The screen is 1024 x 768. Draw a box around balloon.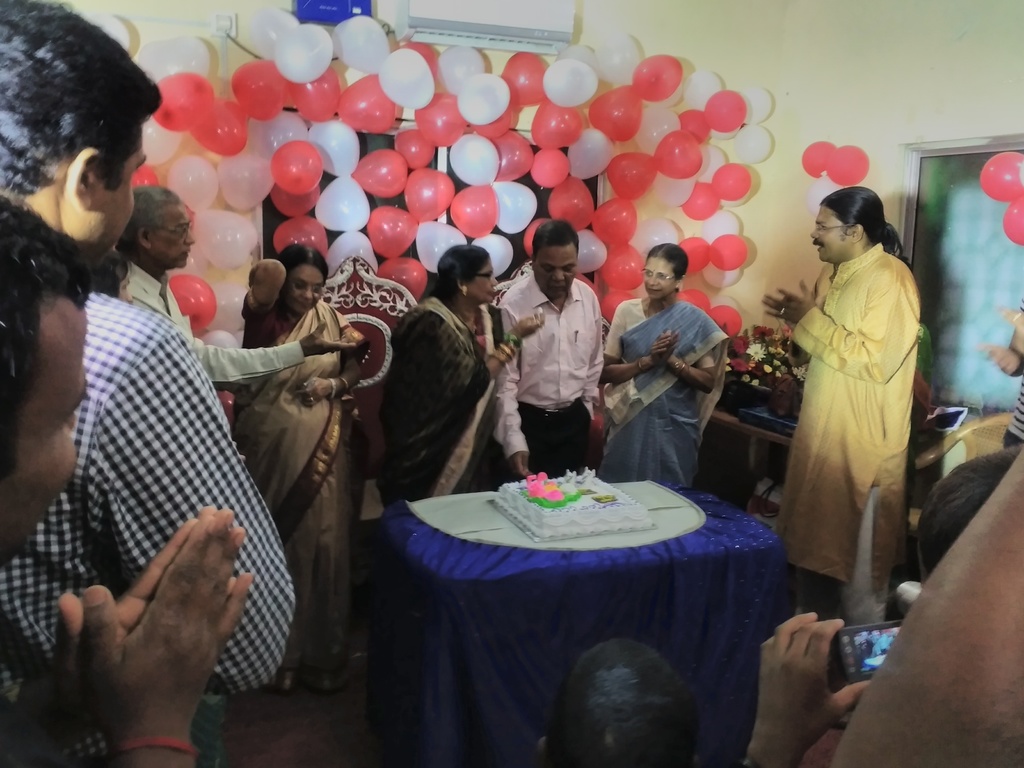
(left=271, top=216, right=331, bottom=259).
